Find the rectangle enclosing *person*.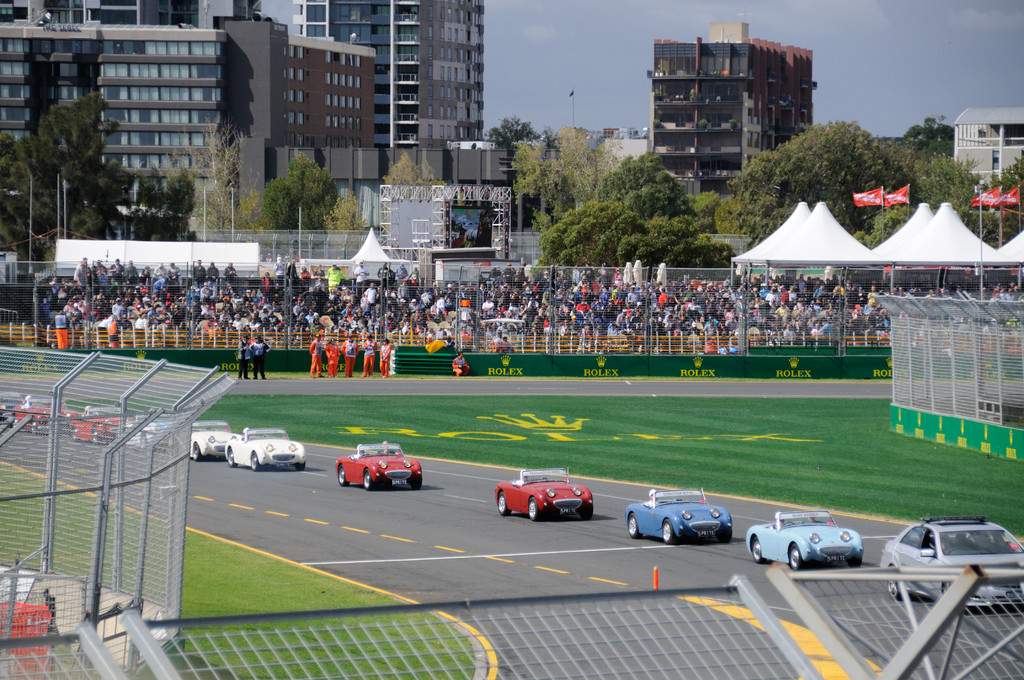
{"left": 236, "top": 332, "right": 252, "bottom": 378}.
